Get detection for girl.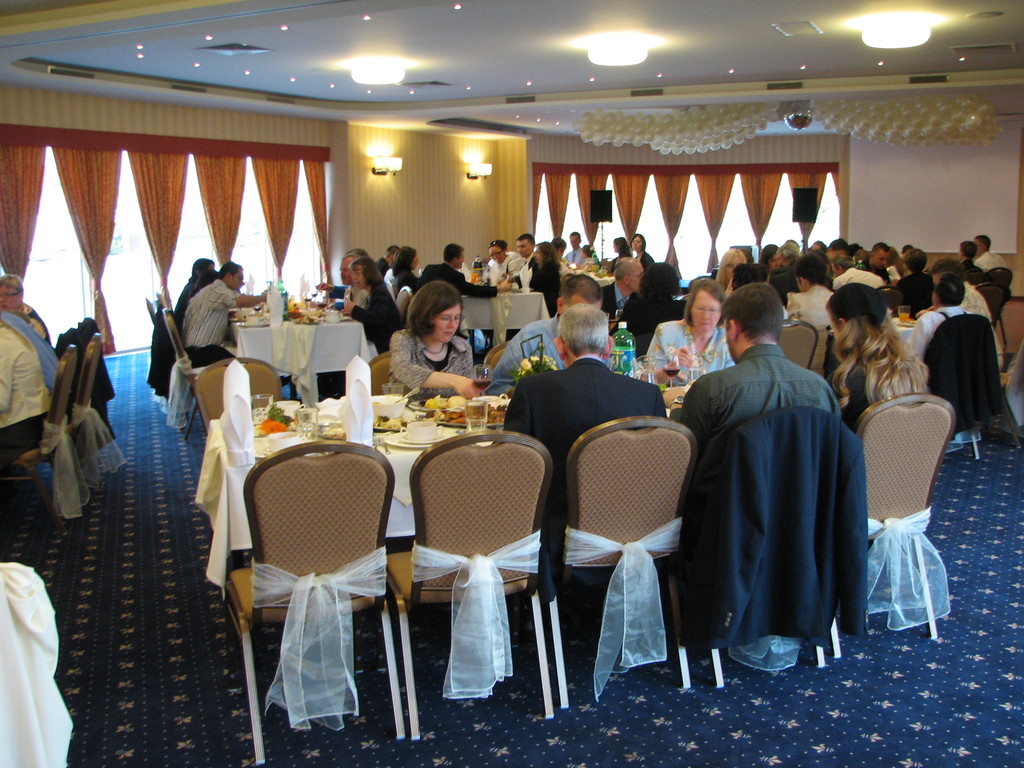
Detection: pyautogui.locateOnScreen(525, 240, 560, 318).
